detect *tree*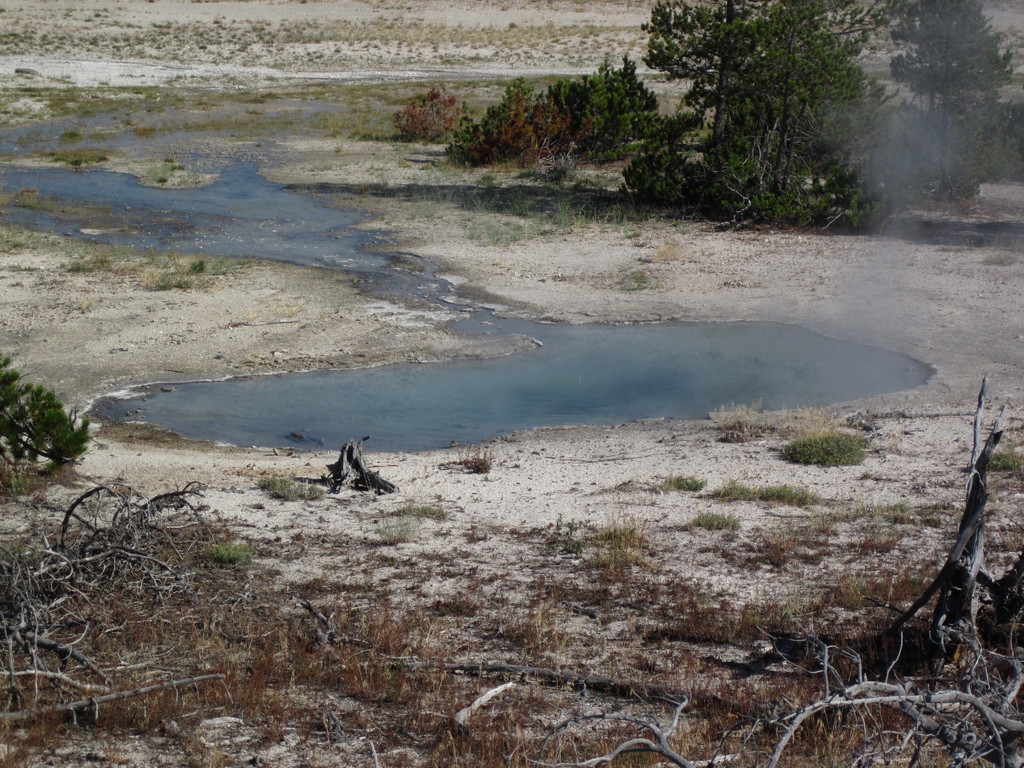
[624, 0, 900, 217]
